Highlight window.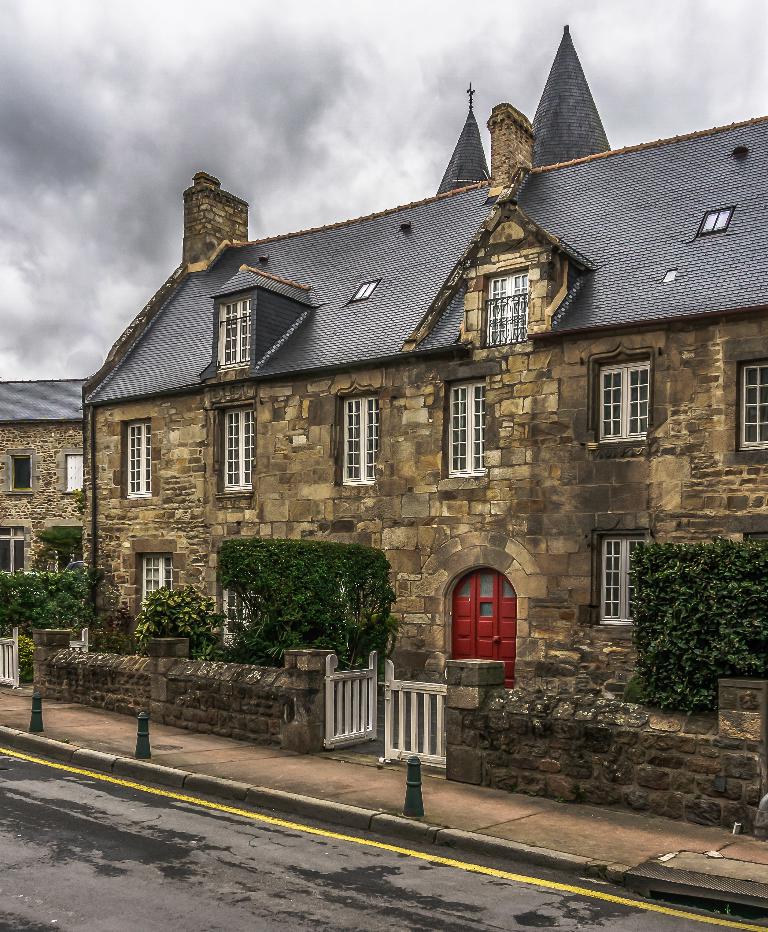
Highlighted region: {"x1": 129, "y1": 539, "x2": 173, "y2": 622}.
